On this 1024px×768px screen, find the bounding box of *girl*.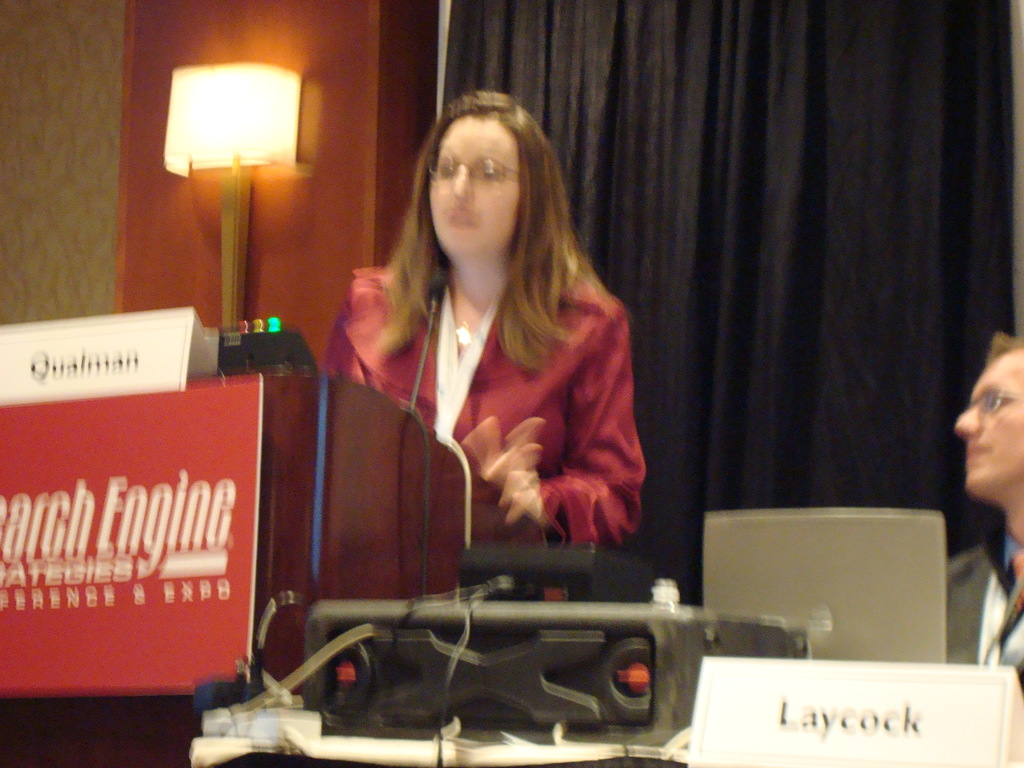
Bounding box: {"x1": 314, "y1": 90, "x2": 641, "y2": 551}.
